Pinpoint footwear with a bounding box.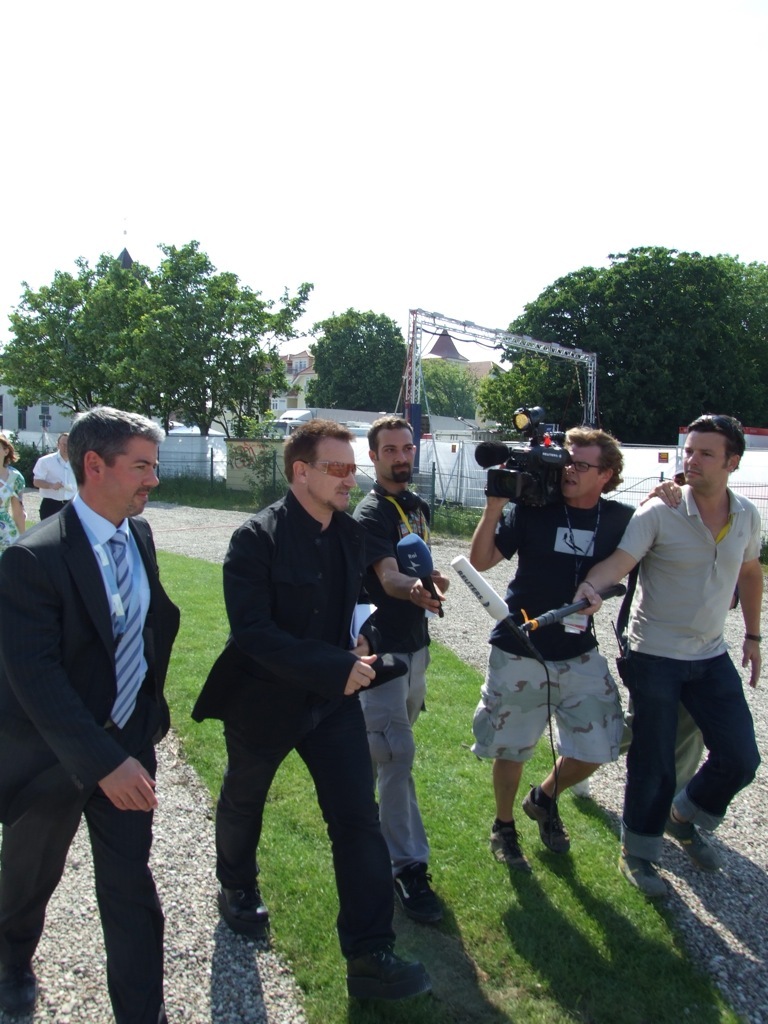
615/852/664/900.
